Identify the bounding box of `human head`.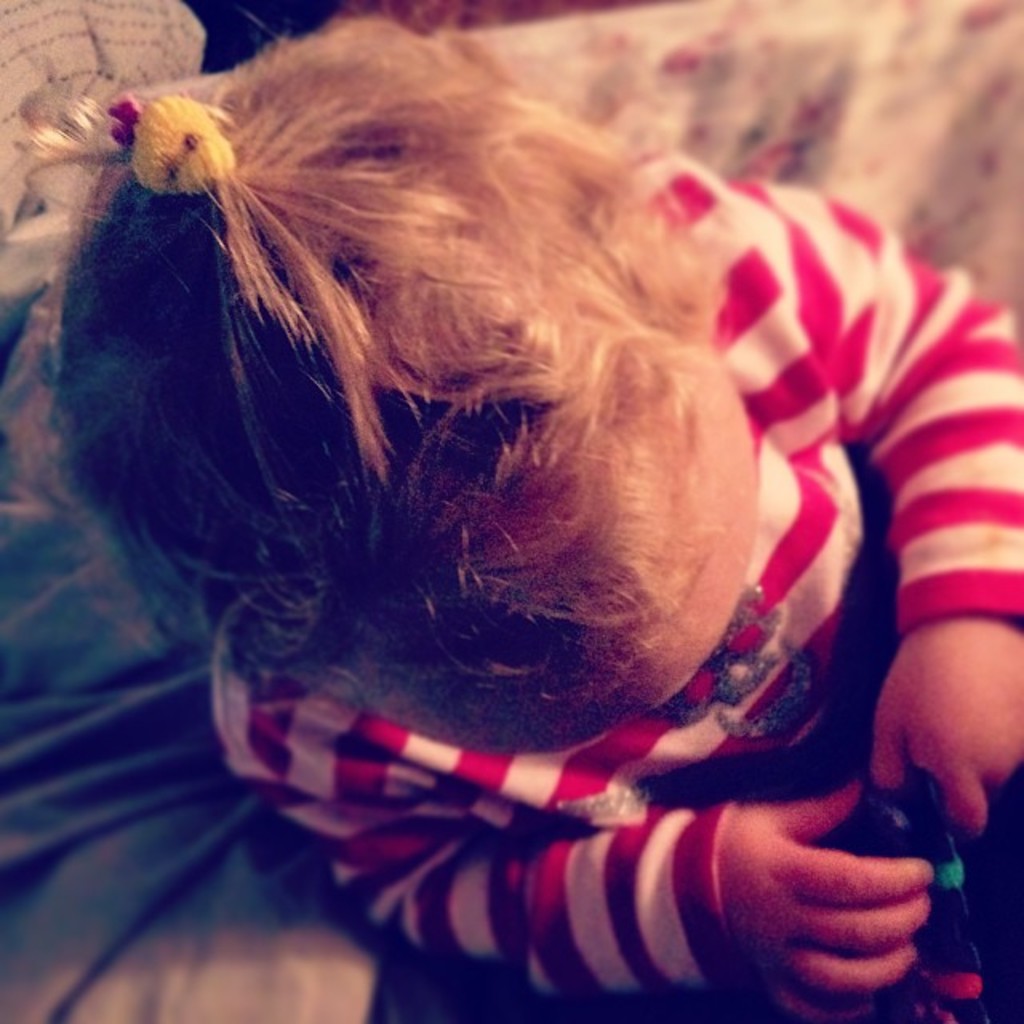
select_region(86, 82, 818, 706).
